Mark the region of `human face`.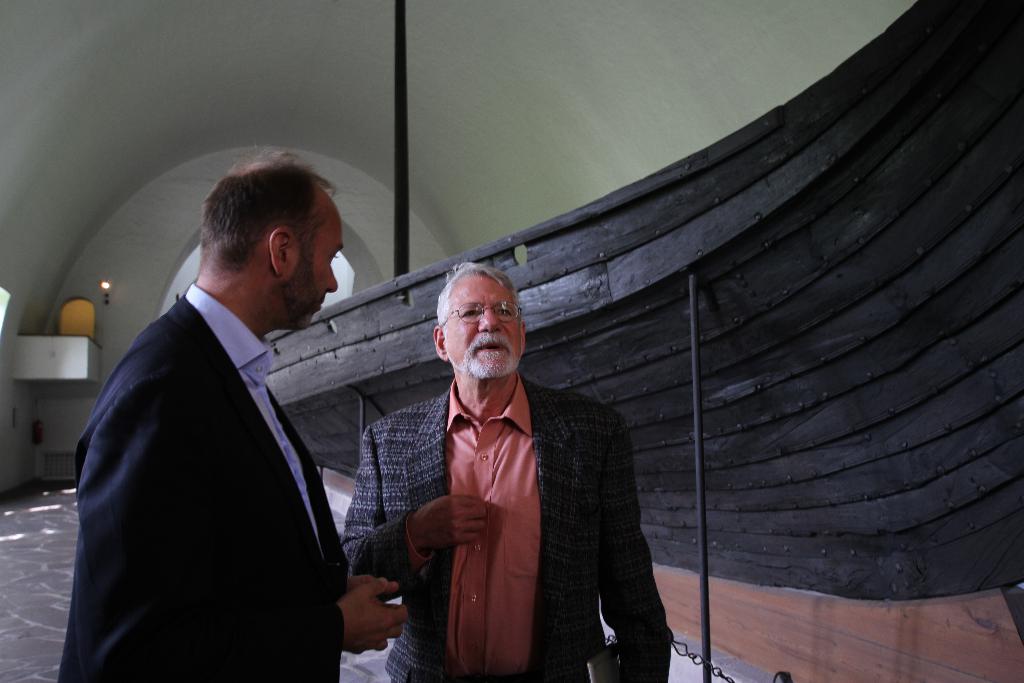
Region: (293, 198, 339, 331).
